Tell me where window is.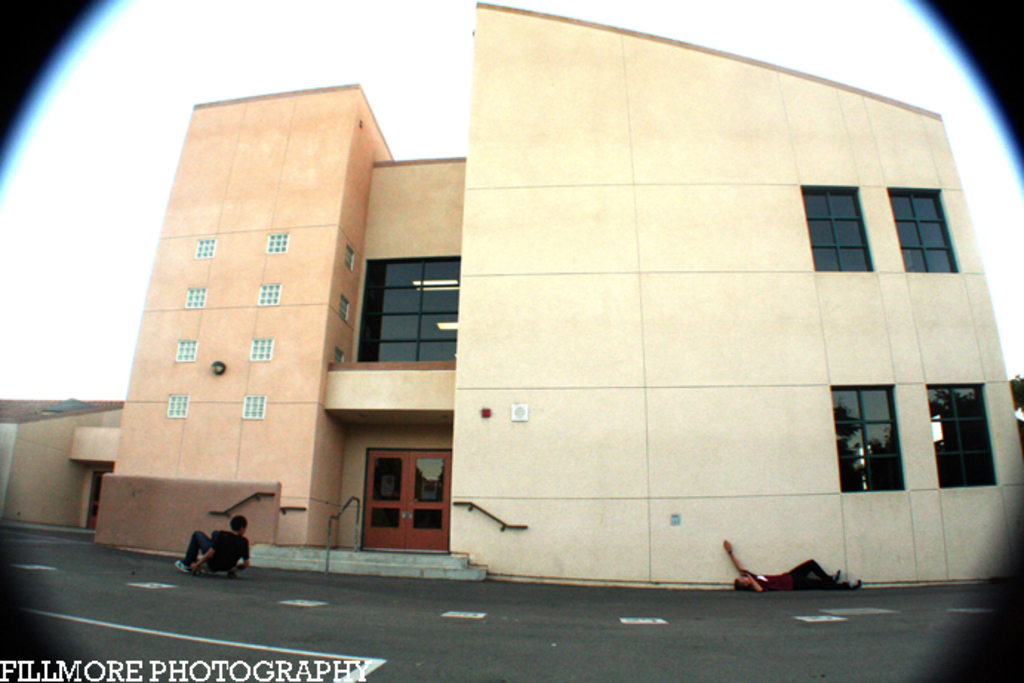
window is at {"left": 236, "top": 393, "right": 267, "bottom": 421}.
